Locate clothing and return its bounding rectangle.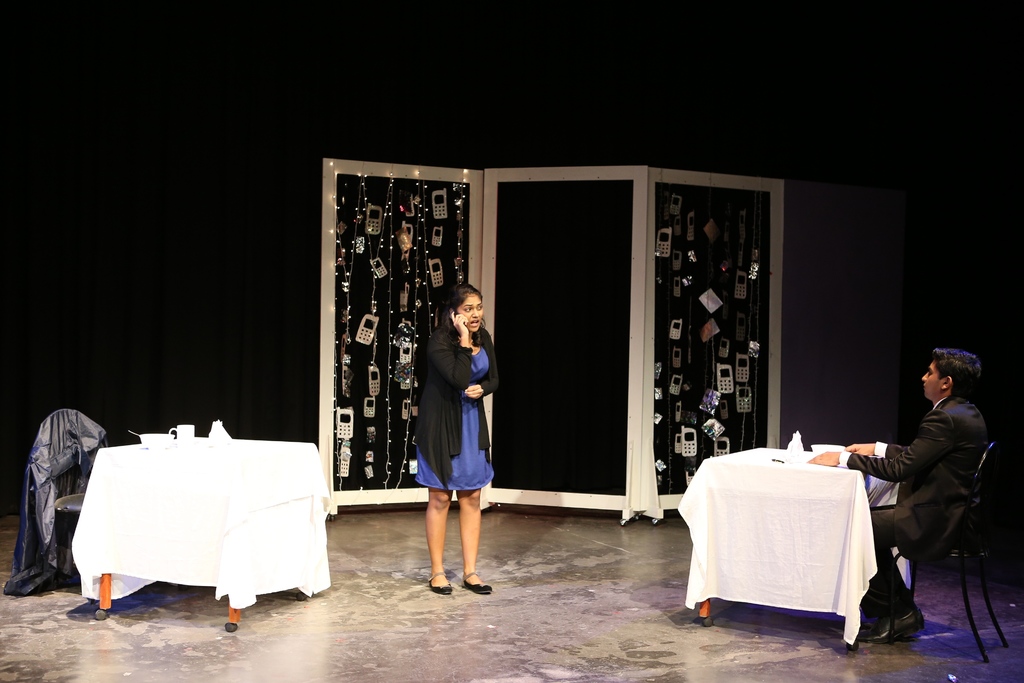
[411, 327, 499, 493].
